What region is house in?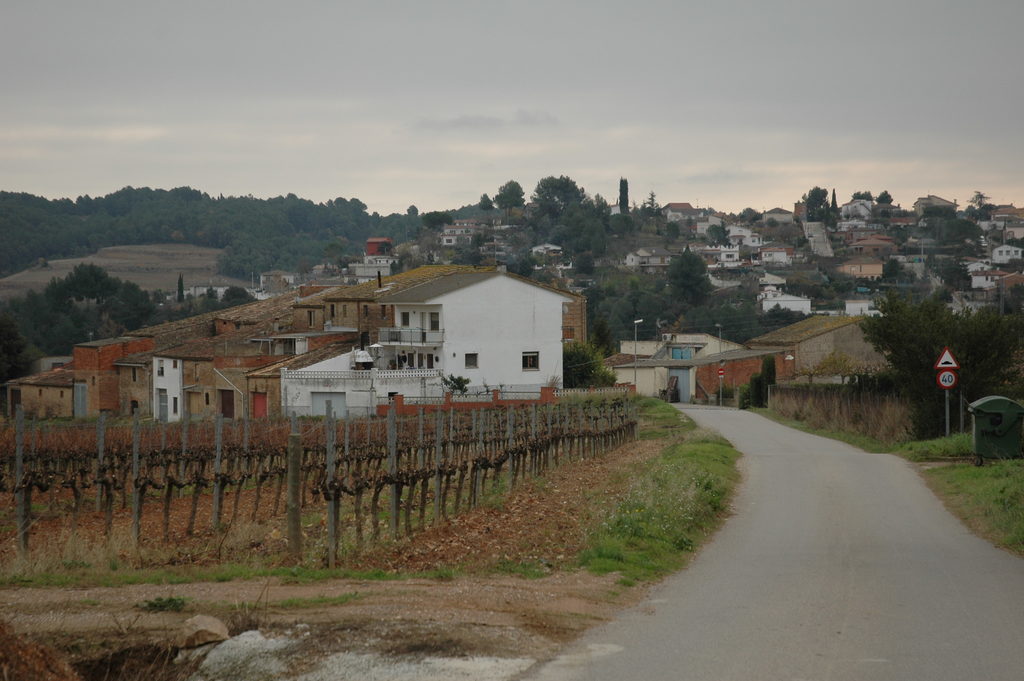
830/254/888/283.
